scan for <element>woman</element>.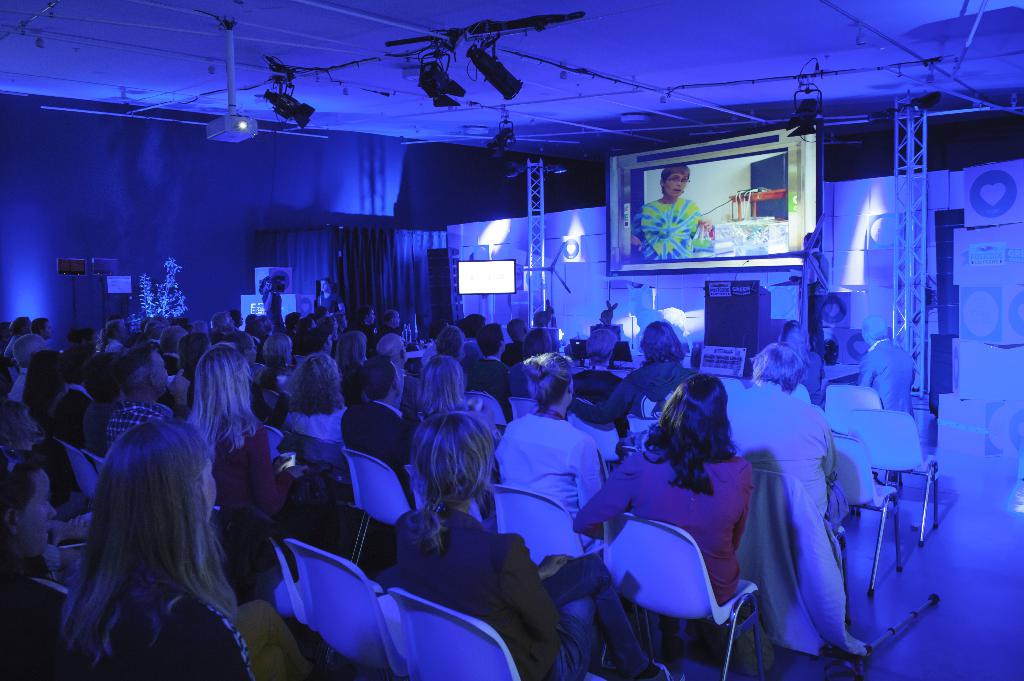
Scan result: (630,172,719,269).
